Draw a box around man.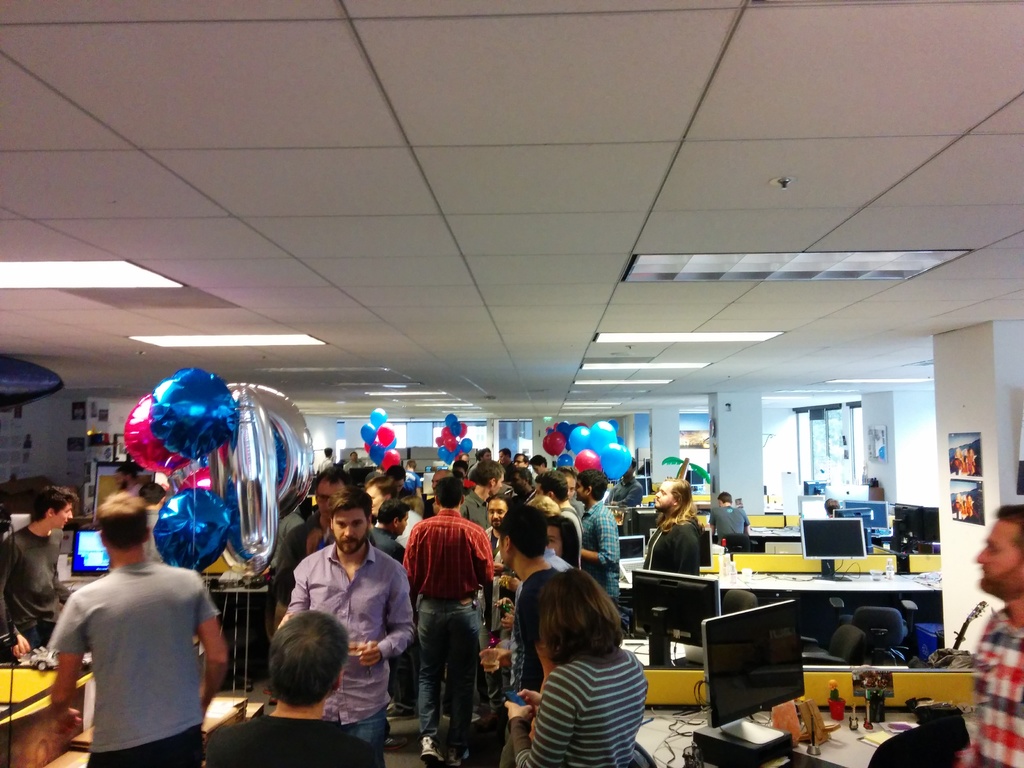
[369, 495, 418, 717].
